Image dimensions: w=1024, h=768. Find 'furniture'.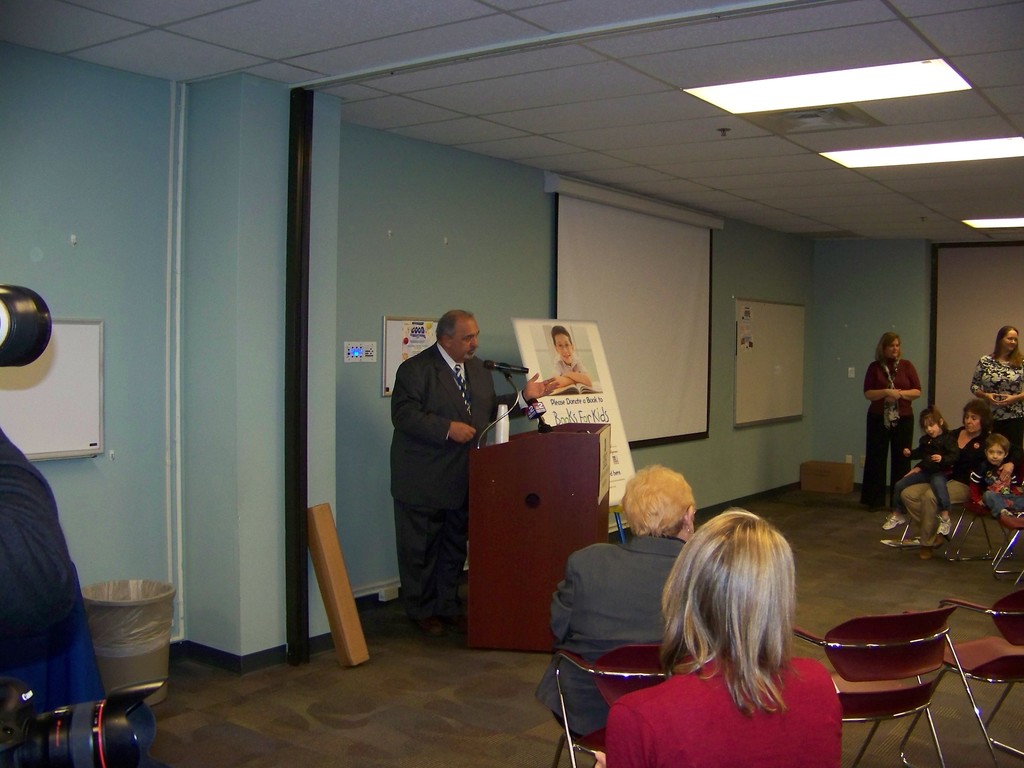
x1=940, y1=584, x2=1023, y2=767.
